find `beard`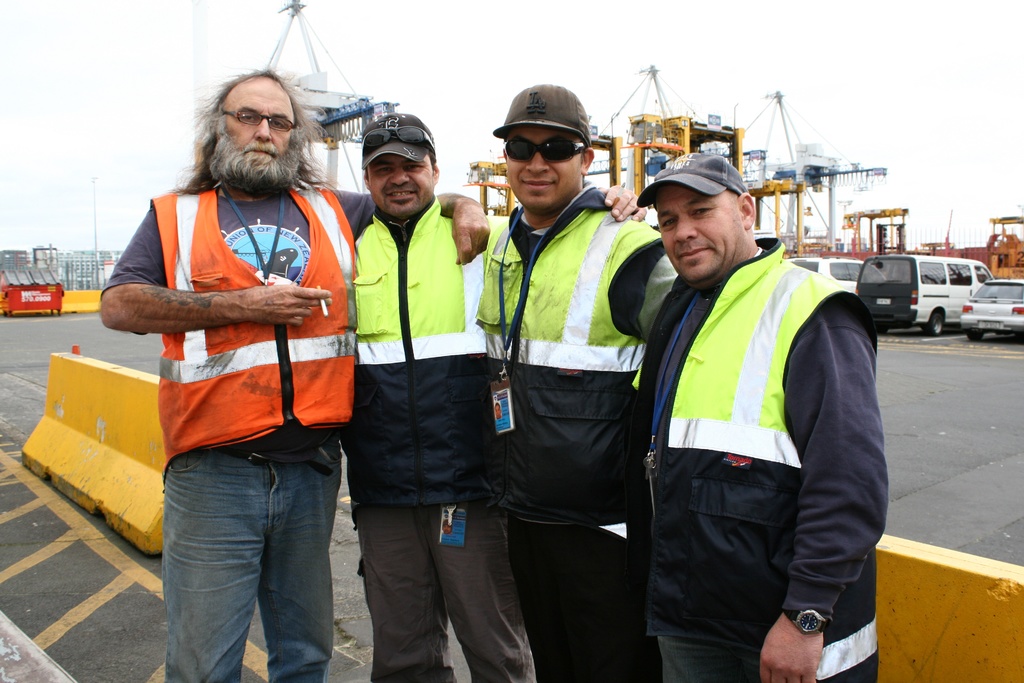
211:128:302:197
